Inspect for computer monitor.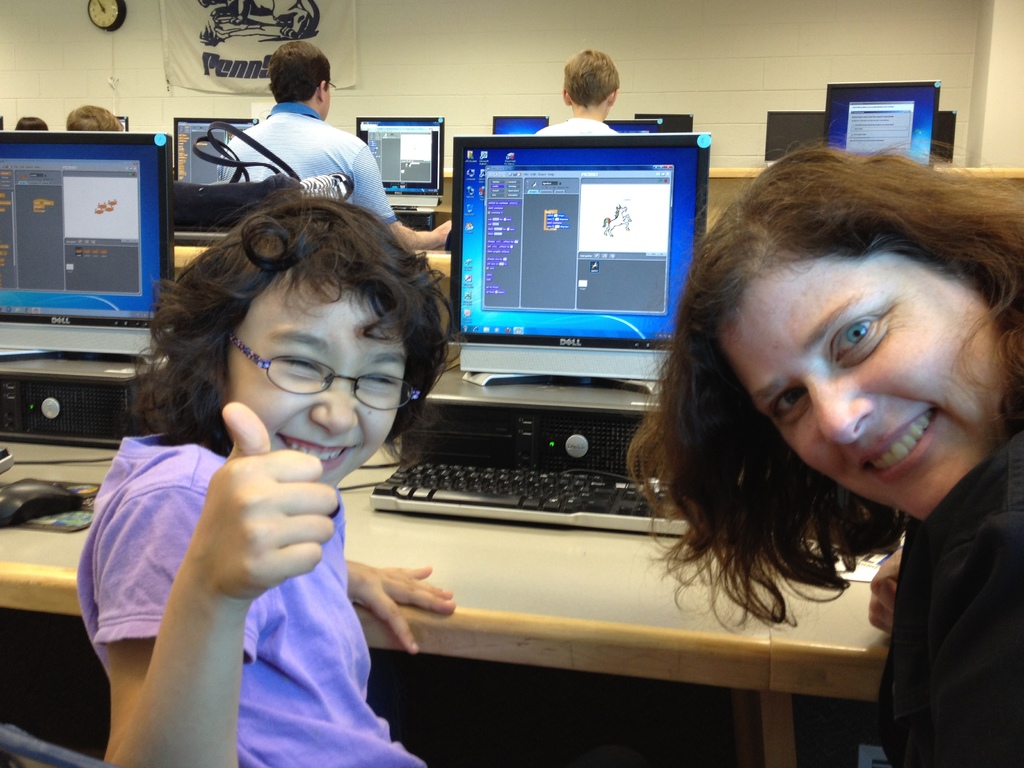
Inspection: 358, 115, 444, 196.
